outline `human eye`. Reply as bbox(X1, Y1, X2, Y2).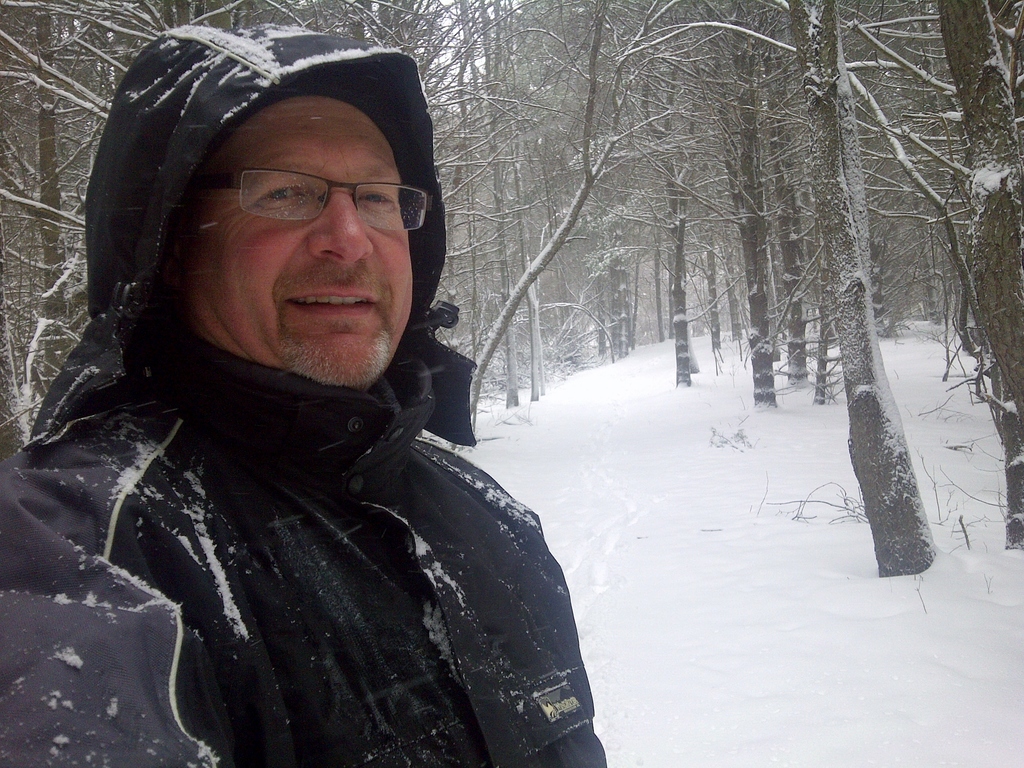
bbox(259, 184, 307, 204).
